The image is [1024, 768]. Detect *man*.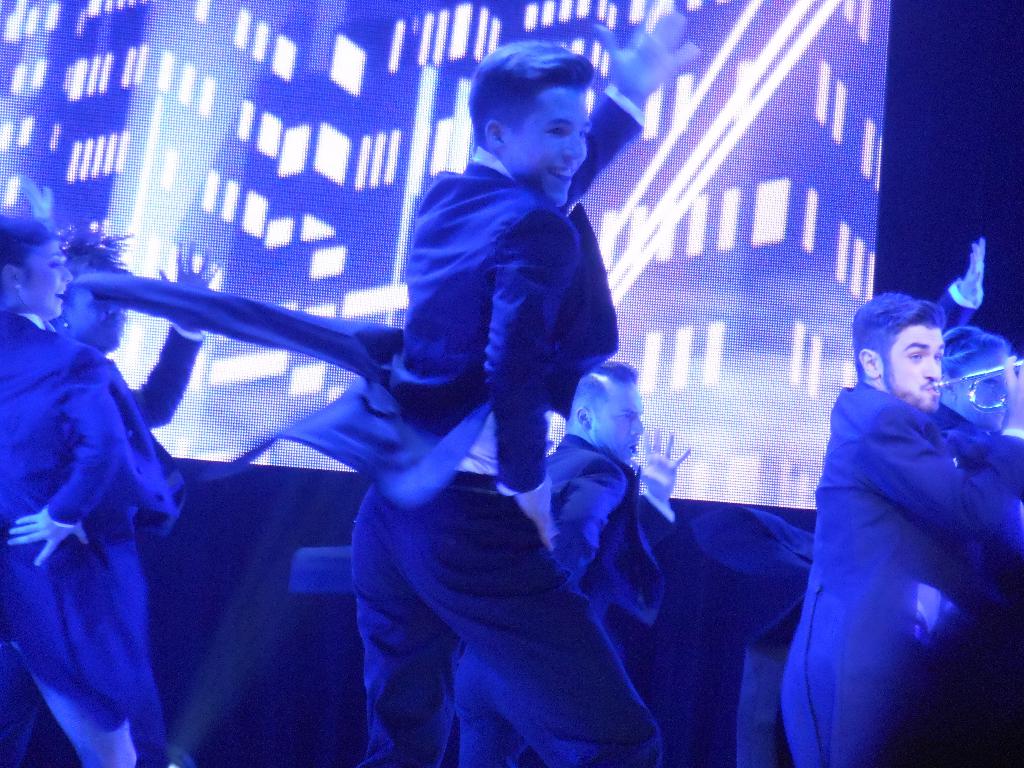
Detection: (left=205, top=25, right=698, bottom=767).
